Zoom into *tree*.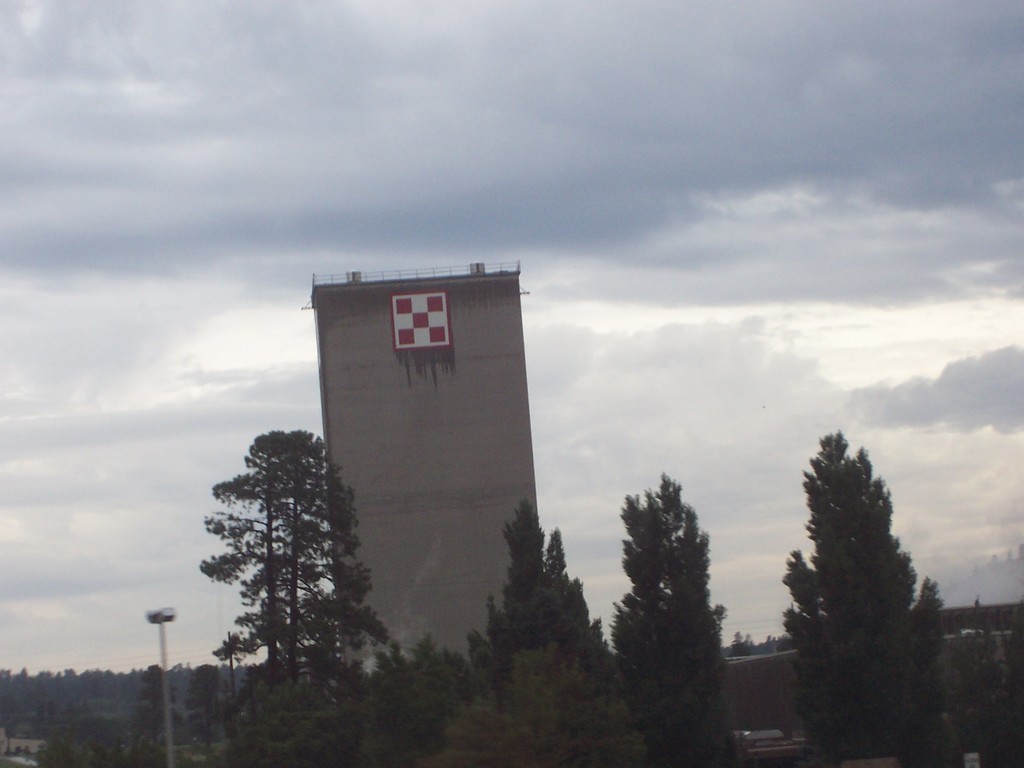
Zoom target: box(27, 723, 104, 767).
